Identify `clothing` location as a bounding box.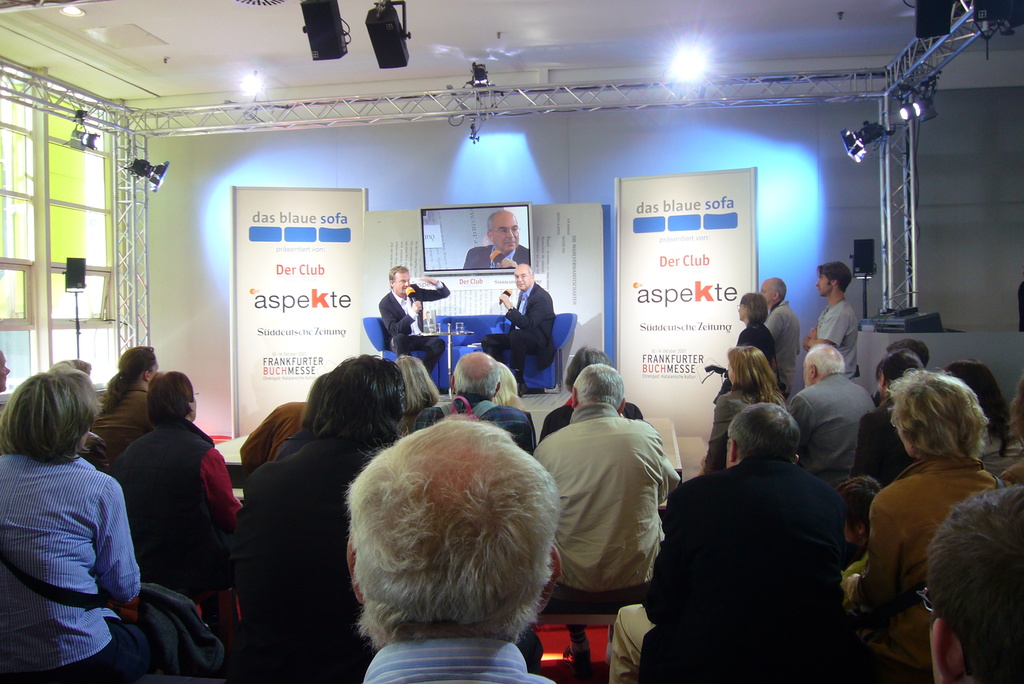
(left=3, top=450, right=134, bottom=662).
